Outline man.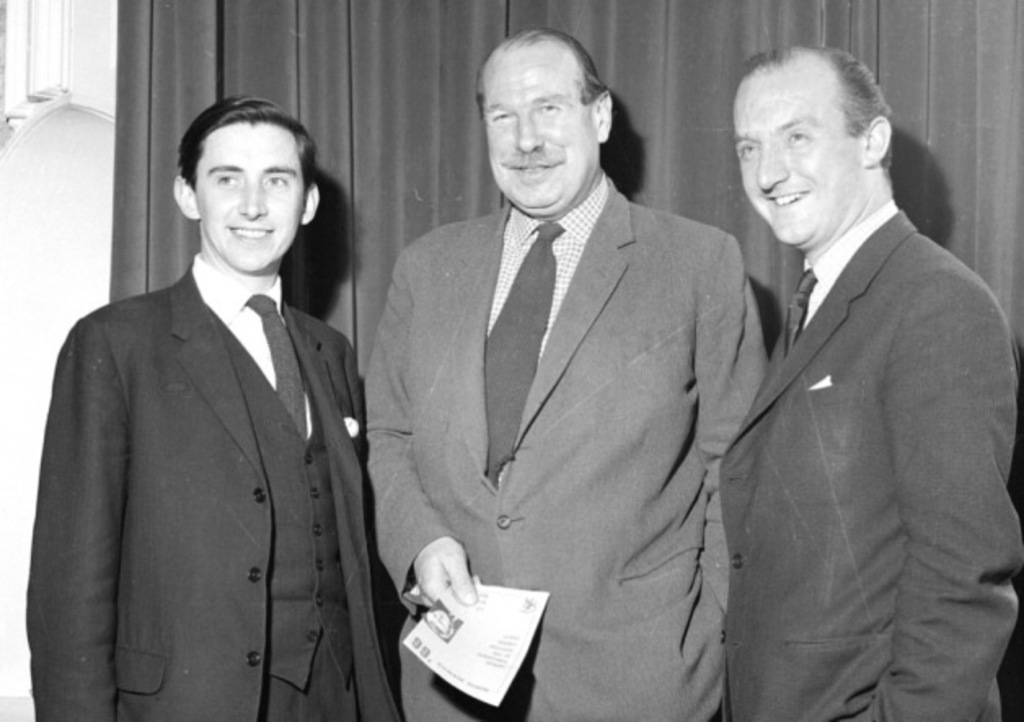
Outline: 31:96:409:720.
